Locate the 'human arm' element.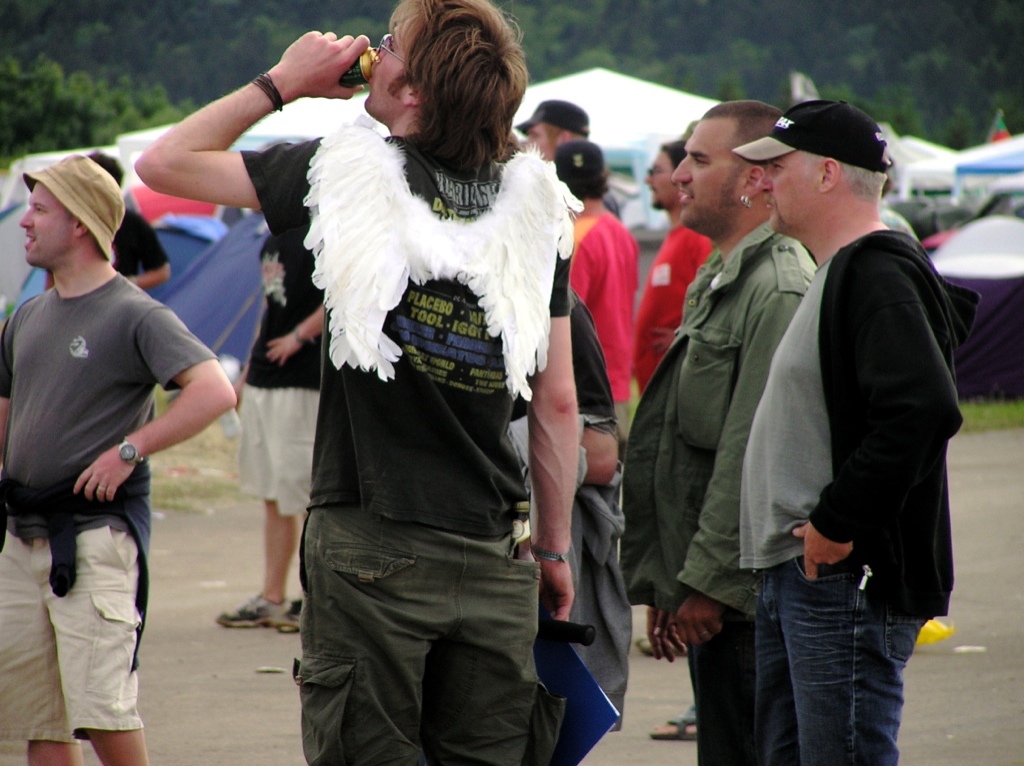
Element bbox: select_region(797, 265, 963, 582).
